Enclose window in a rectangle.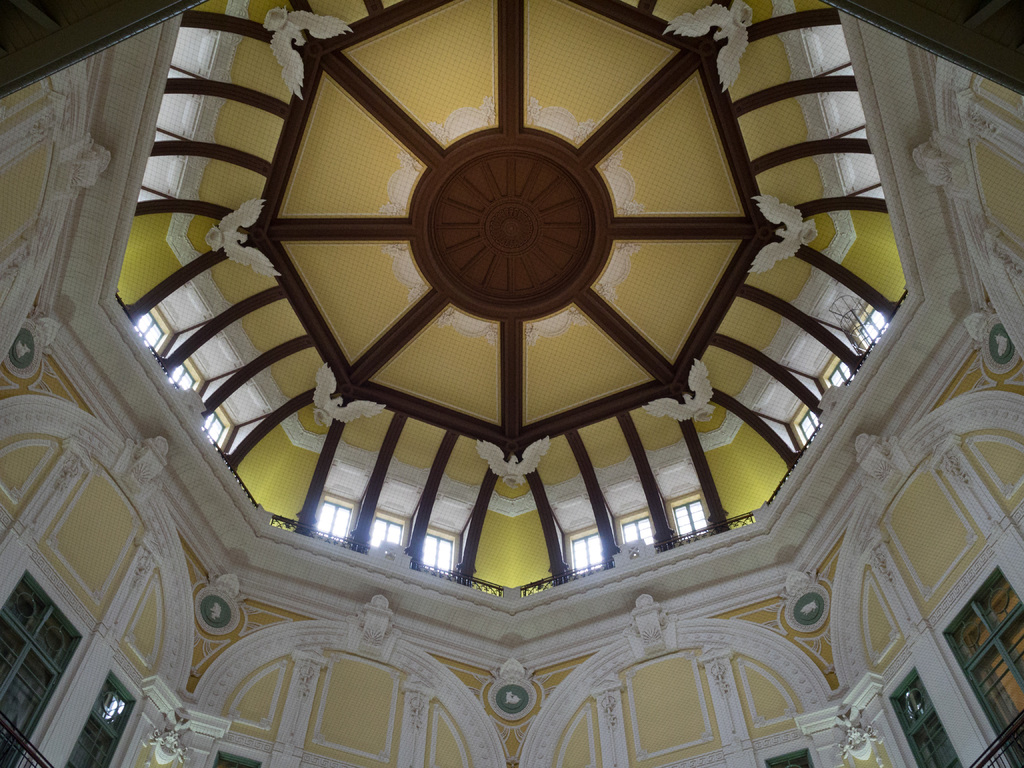
(567, 491, 719, 577).
